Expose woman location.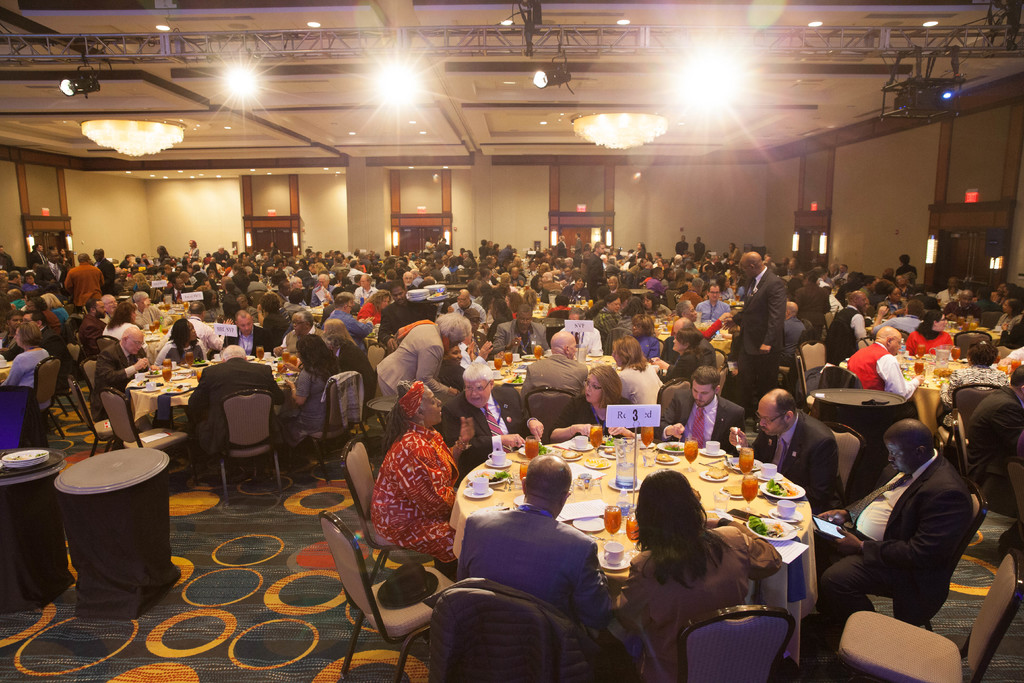
Exposed at 905,304,959,357.
